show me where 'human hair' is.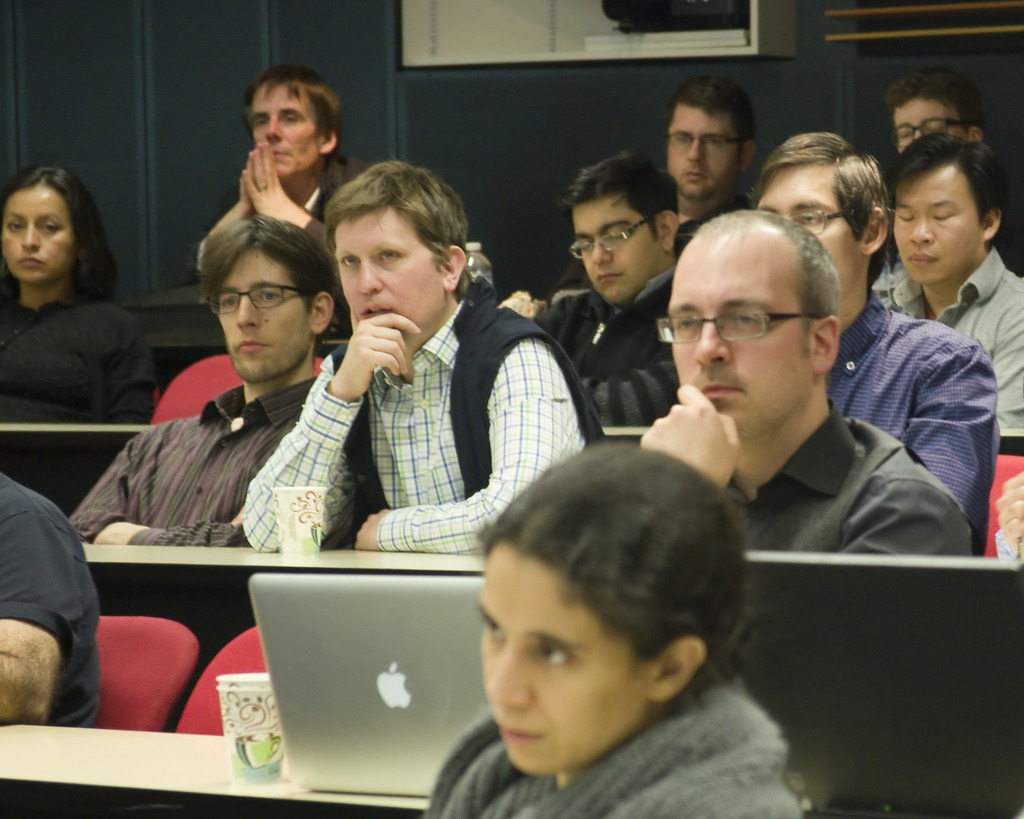
'human hair' is at x1=874, y1=68, x2=983, y2=143.
